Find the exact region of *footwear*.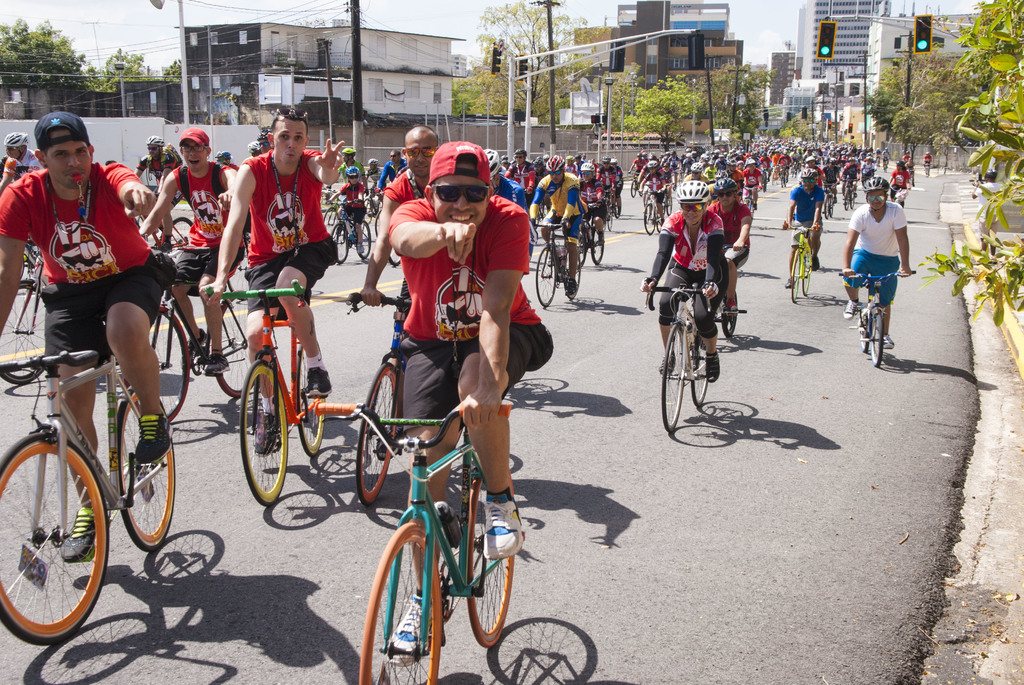
Exact region: 201,352,232,379.
